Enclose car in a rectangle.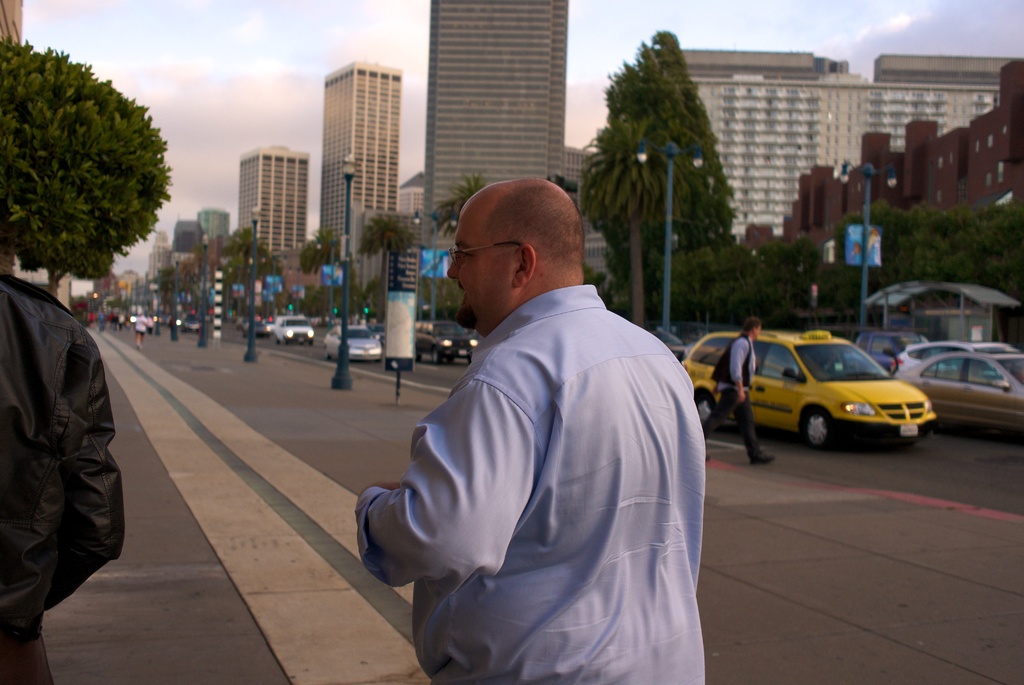
(x1=895, y1=353, x2=1023, y2=434).
